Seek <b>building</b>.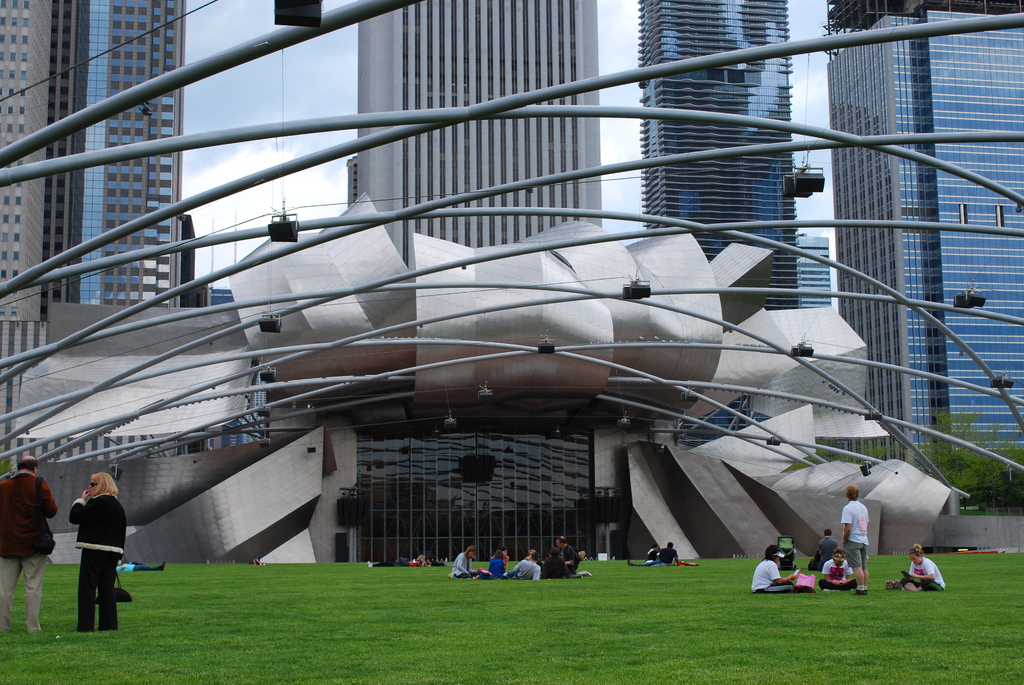
(791, 236, 829, 308).
